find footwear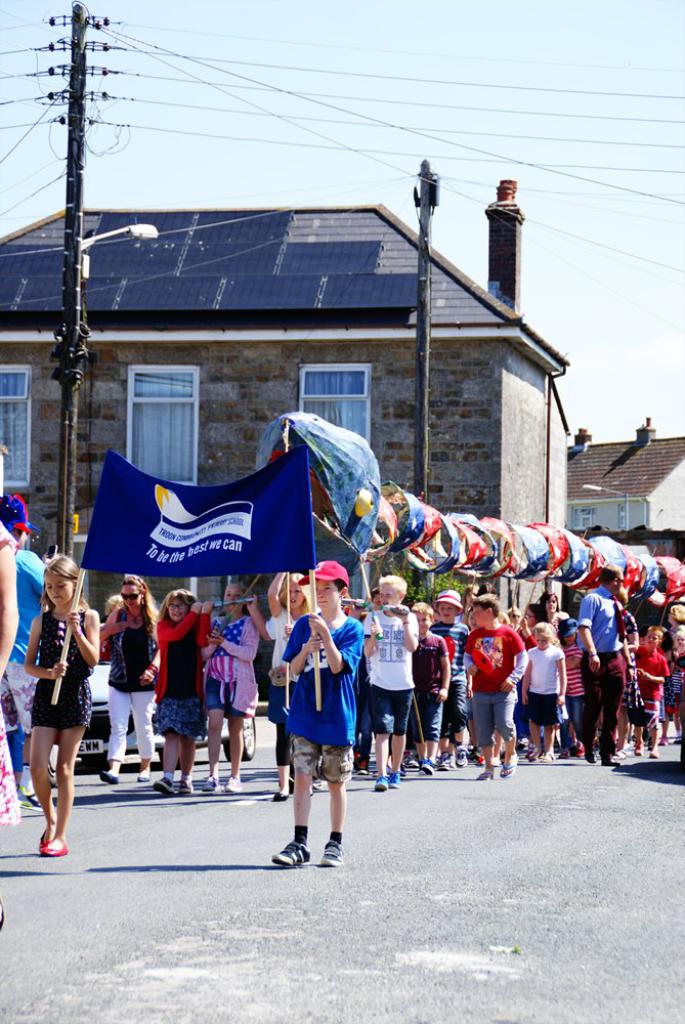
{"left": 36, "top": 829, "right": 51, "bottom": 846}
